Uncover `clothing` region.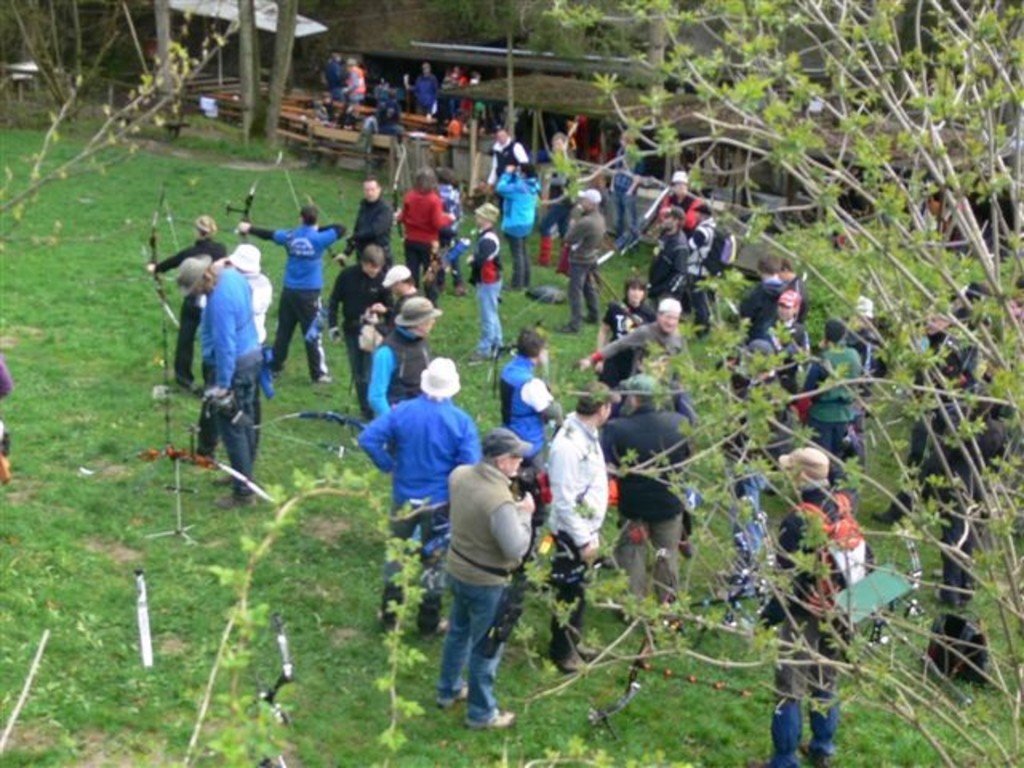
Uncovered: 562,208,605,331.
